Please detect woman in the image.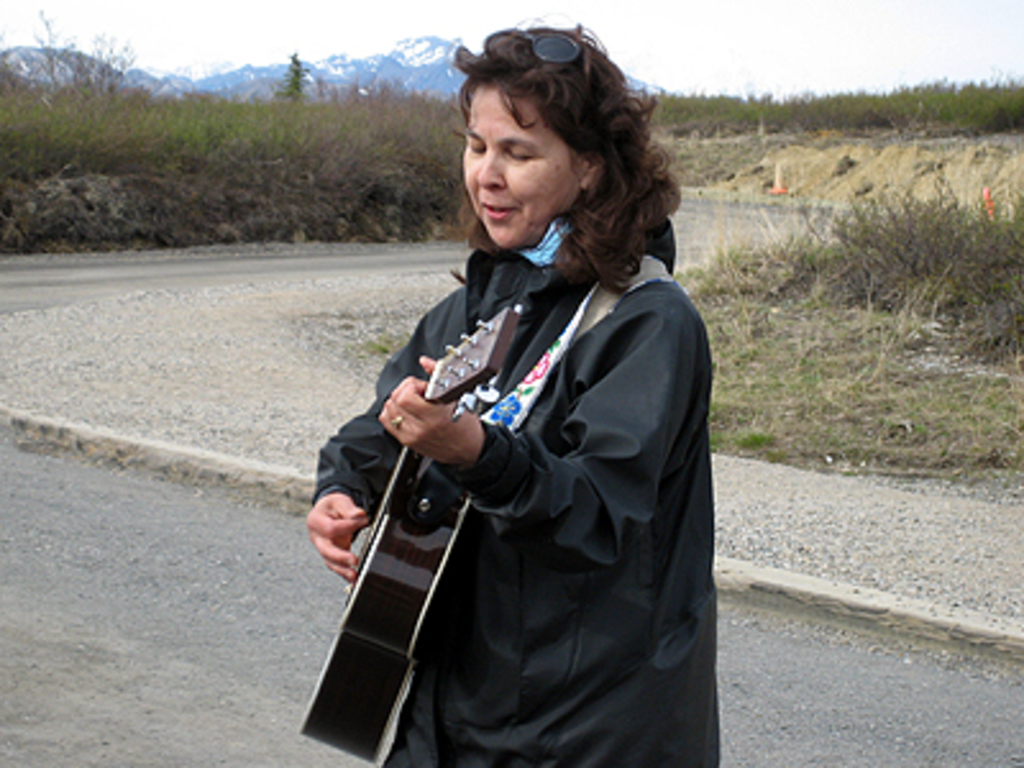
[x1=300, y1=36, x2=707, y2=767].
